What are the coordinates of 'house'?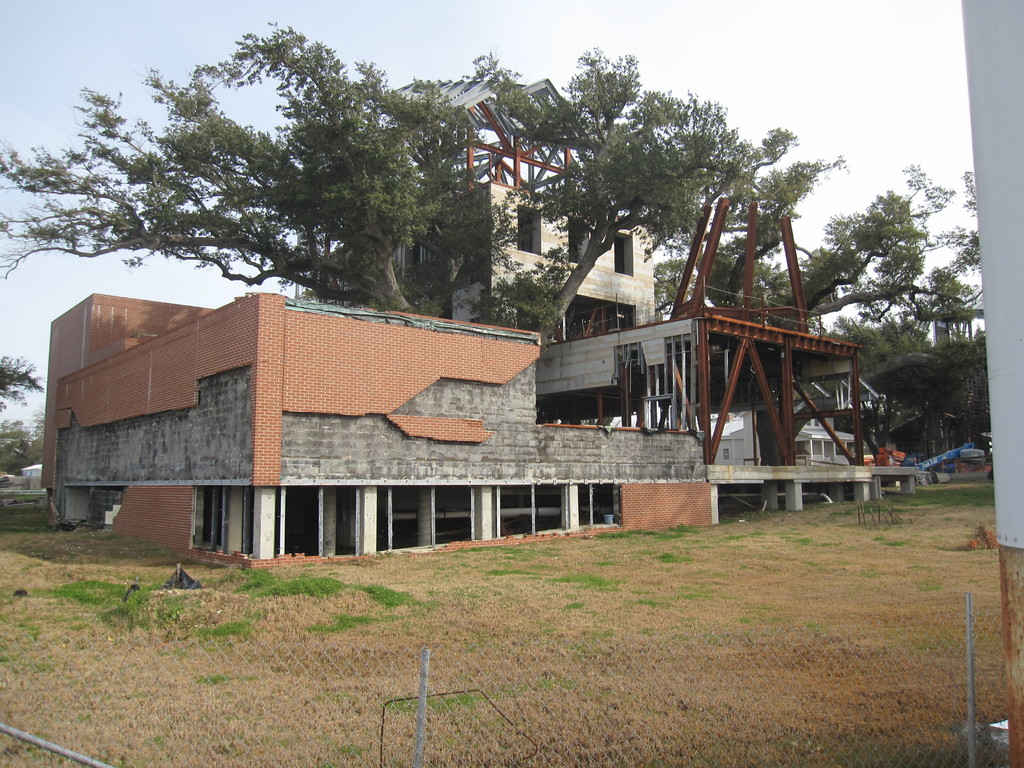
detection(304, 77, 913, 498).
